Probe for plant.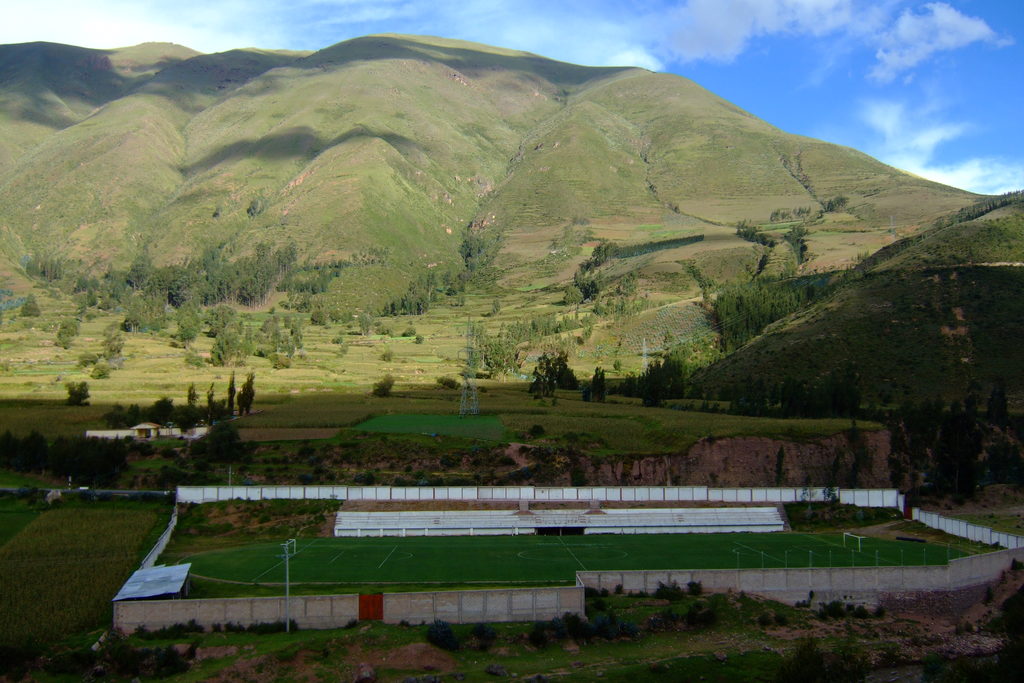
Probe result: locate(401, 327, 414, 333).
